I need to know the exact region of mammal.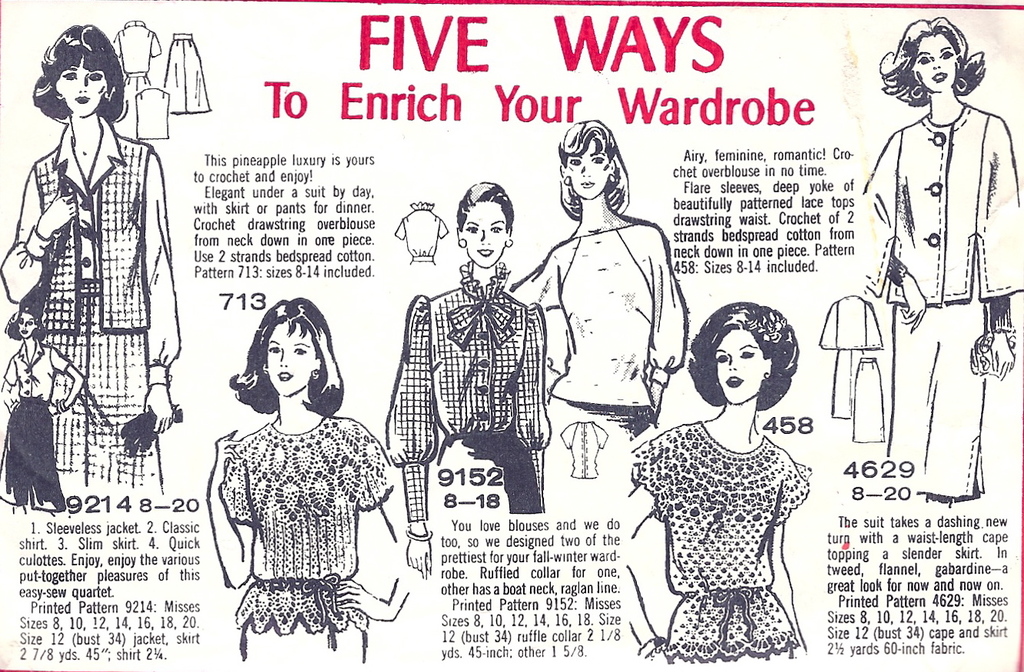
Region: [0,22,182,521].
